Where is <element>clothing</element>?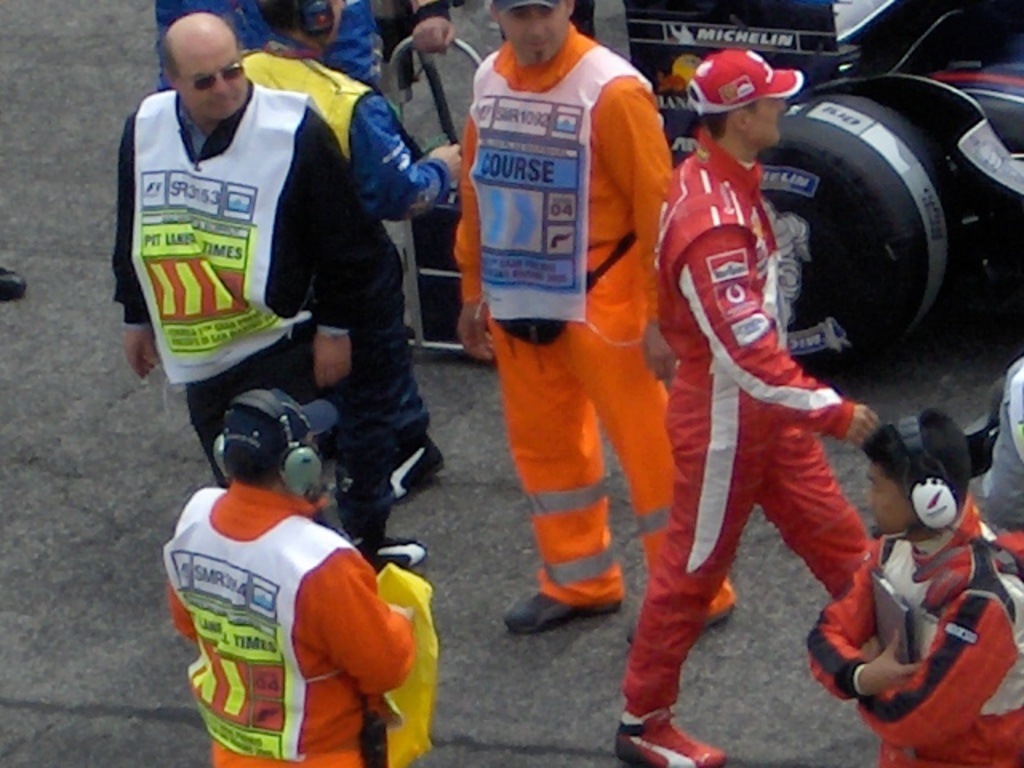
bbox(242, 30, 448, 442).
